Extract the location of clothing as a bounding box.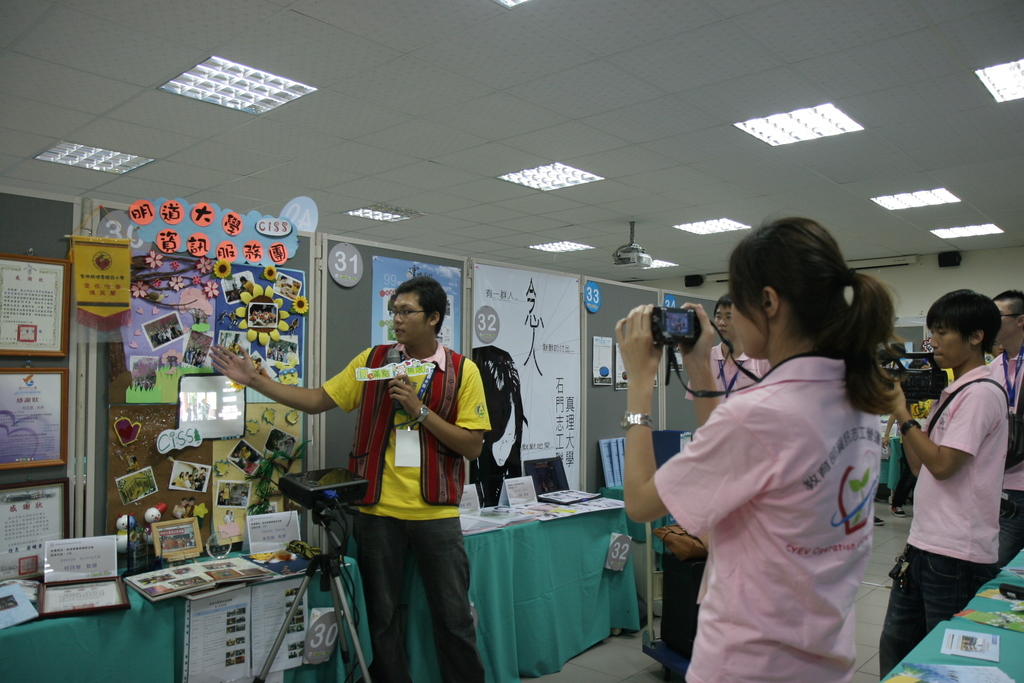
x1=316, y1=317, x2=488, y2=651.
